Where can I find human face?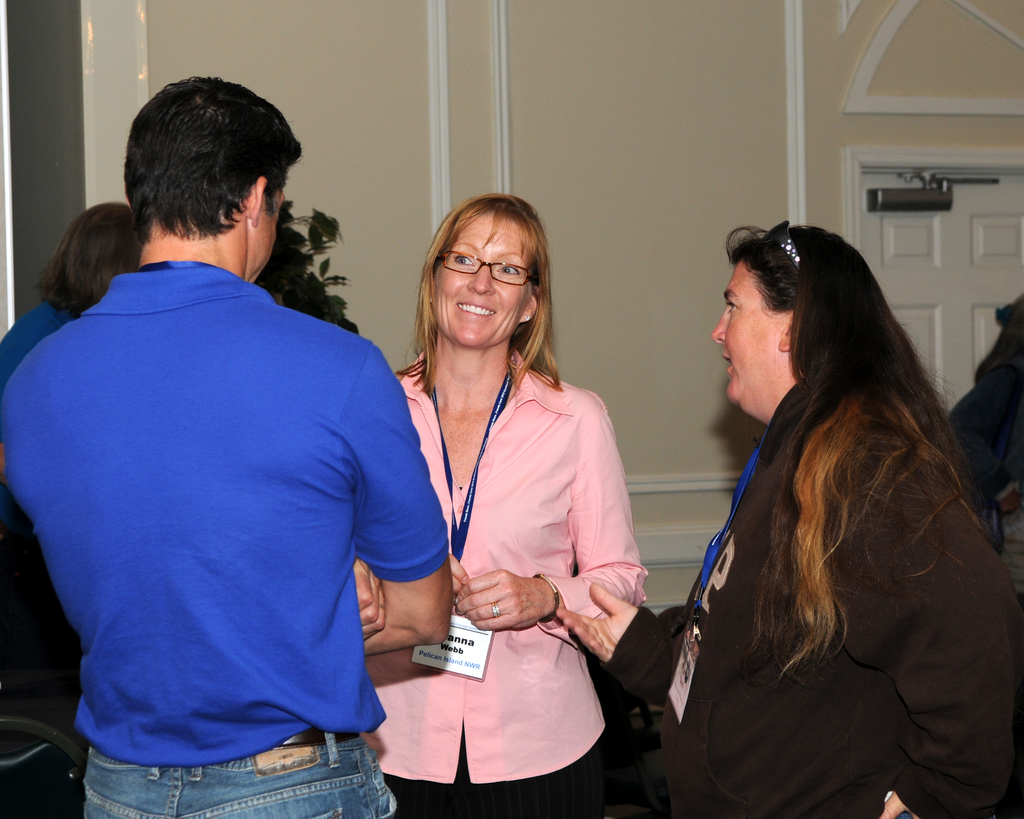
You can find it at (433, 211, 532, 345).
